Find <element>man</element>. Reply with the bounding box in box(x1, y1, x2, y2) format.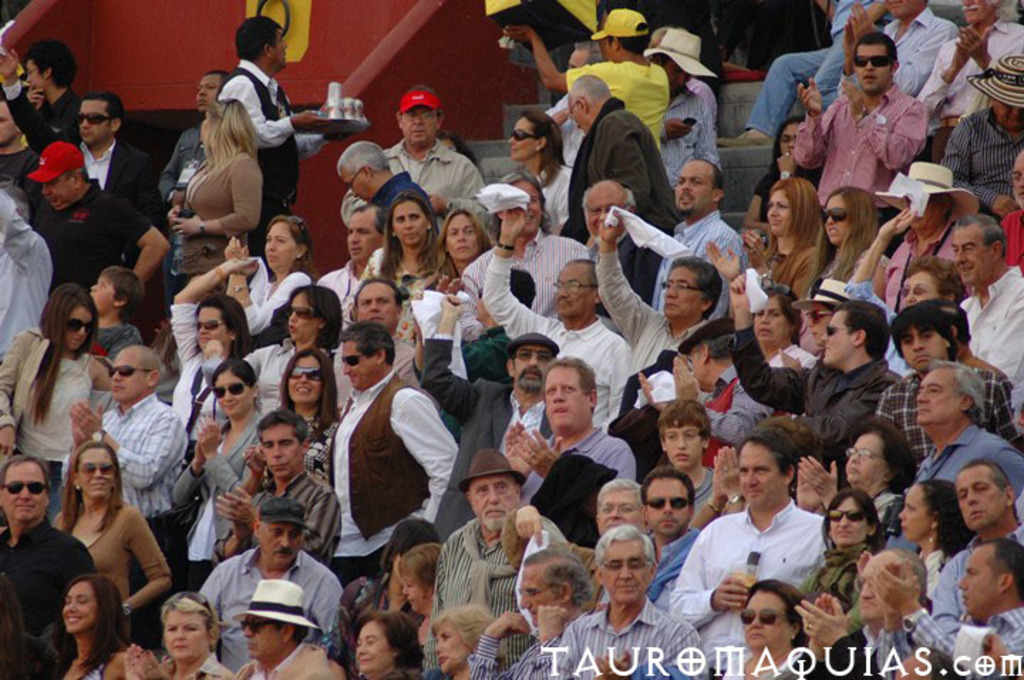
box(667, 322, 765, 505).
